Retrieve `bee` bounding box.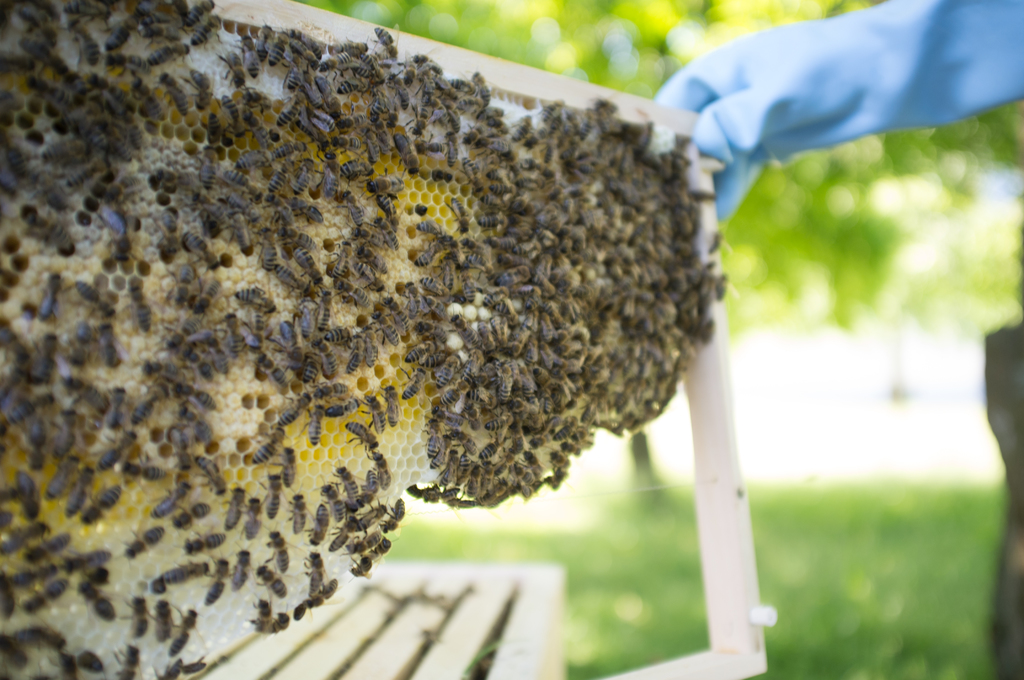
Bounding box: <box>243,33,264,78</box>.
